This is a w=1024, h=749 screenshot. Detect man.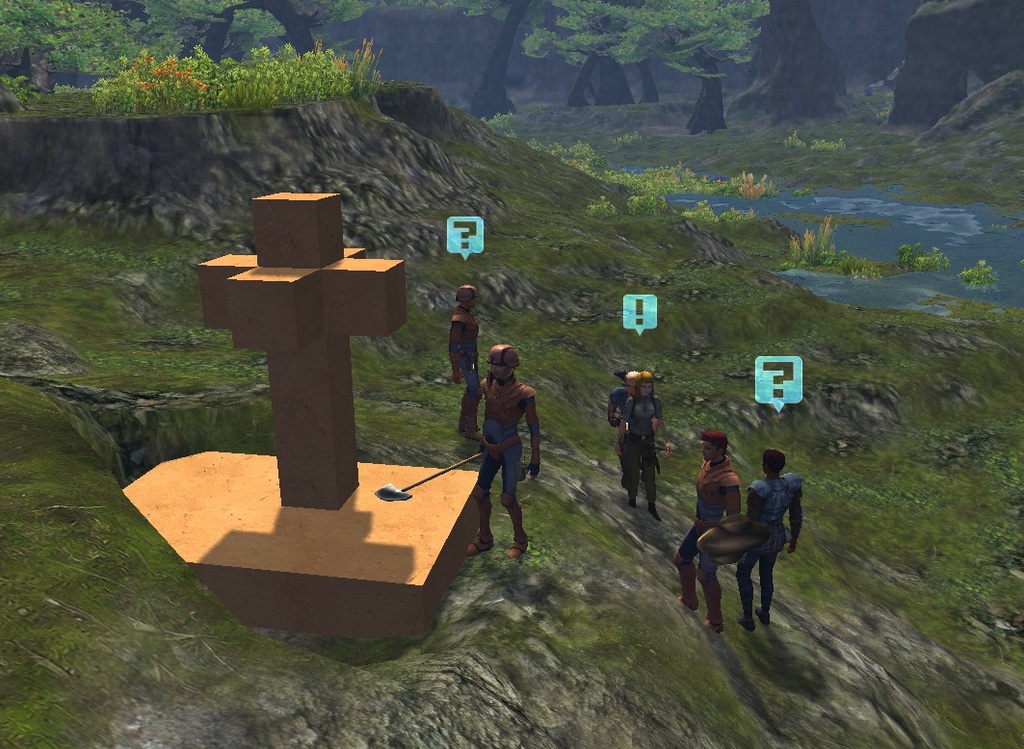
l=471, t=343, r=549, b=556.
